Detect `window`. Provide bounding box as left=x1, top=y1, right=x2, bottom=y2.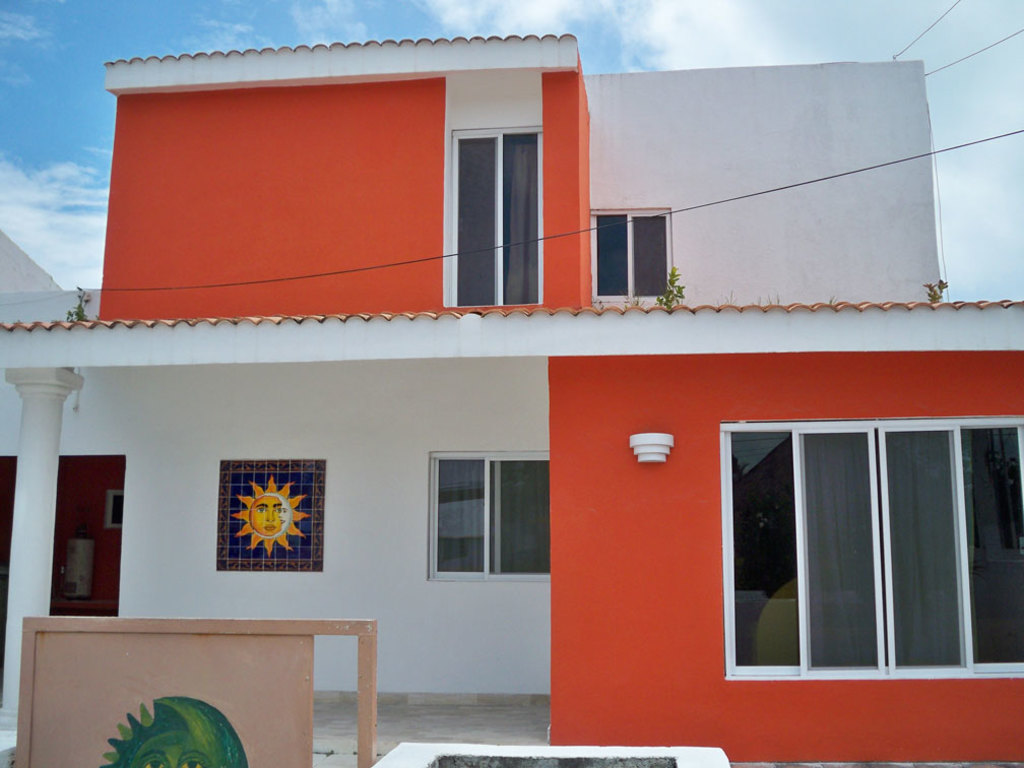
left=456, top=131, right=539, bottom=302.
